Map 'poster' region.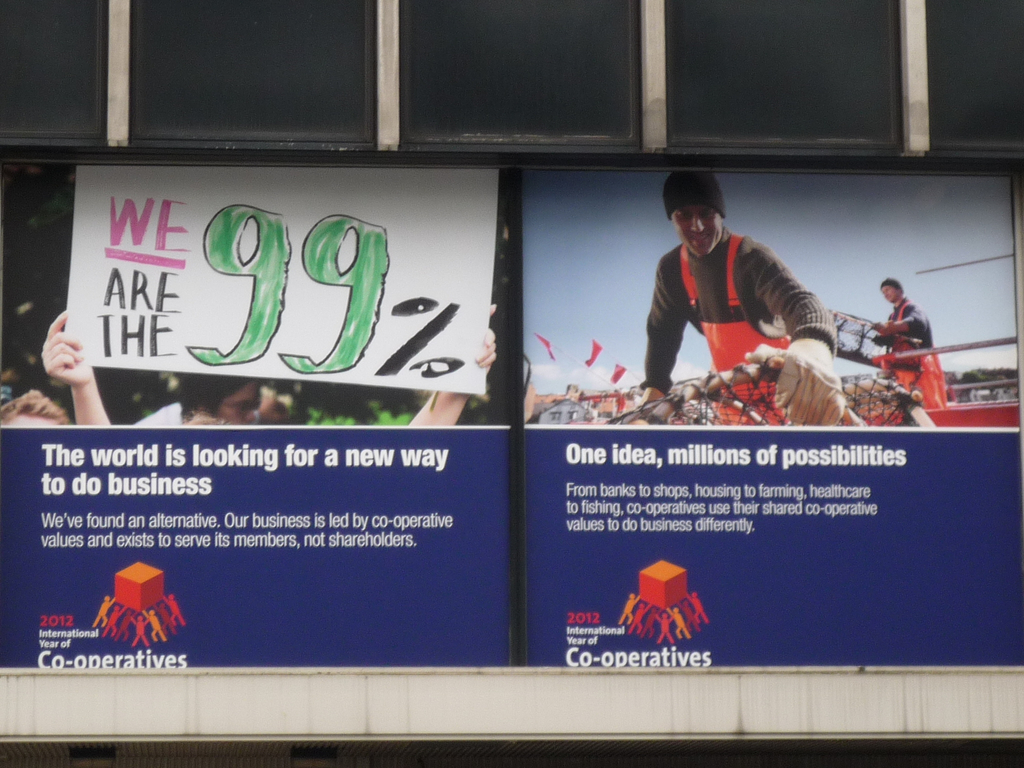
Mapped to [524, 169, 1023, 664].
